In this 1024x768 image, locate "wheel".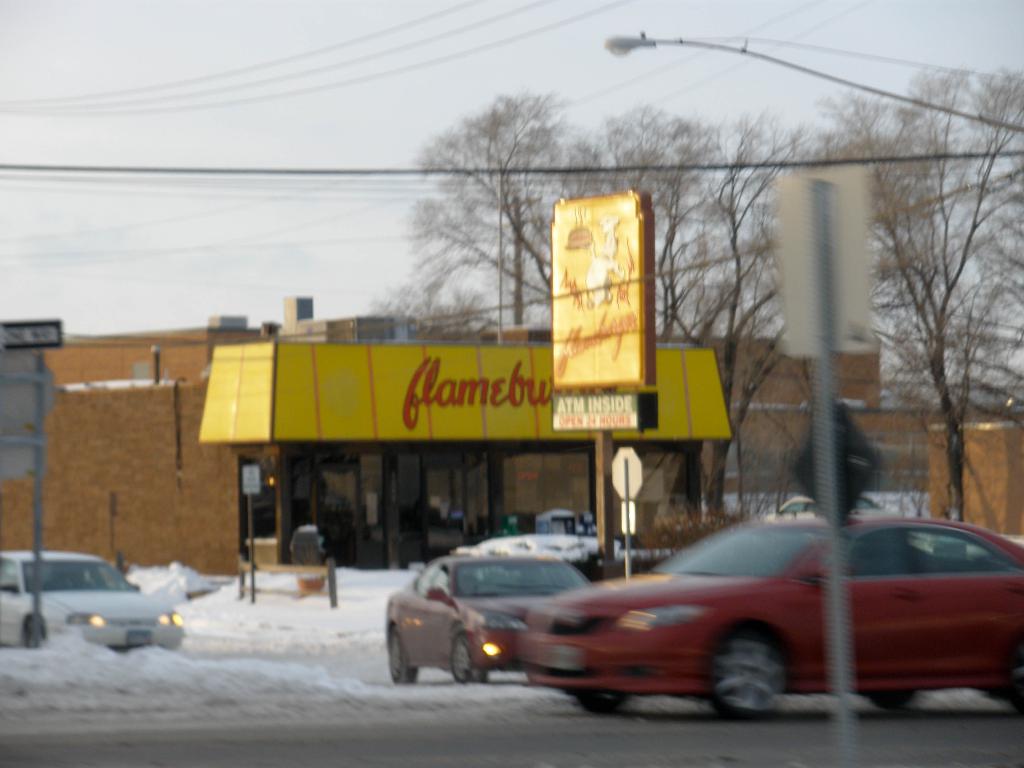
Bounding box: Rect(23, 622, 43, 651).
